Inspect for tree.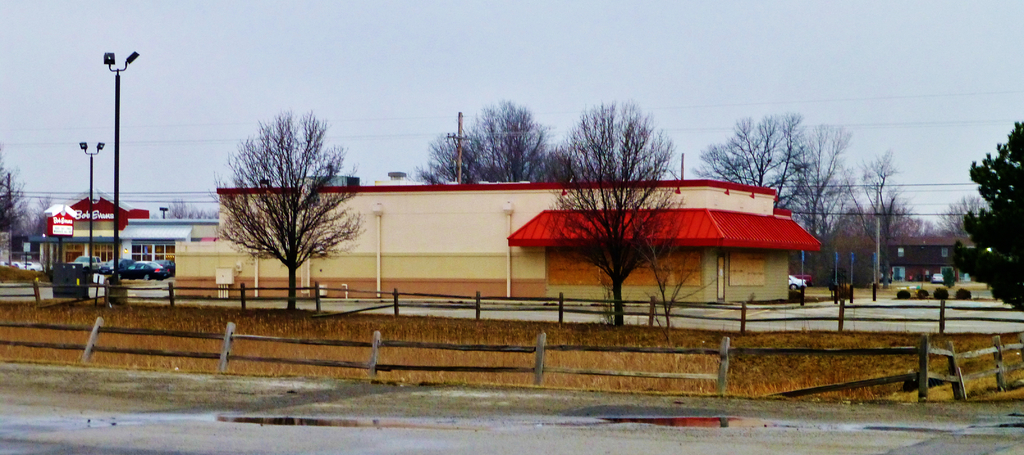
Inspection: <region>836, 150, 908, 287</region>.
